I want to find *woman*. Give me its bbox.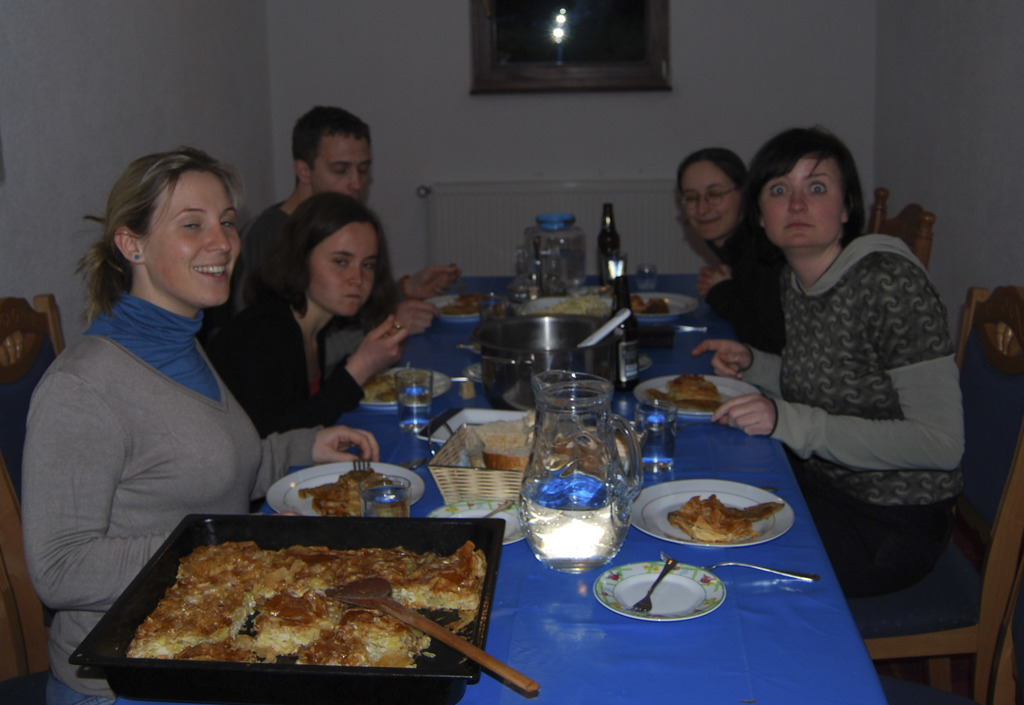
rect(689, 127, 970, 607).
